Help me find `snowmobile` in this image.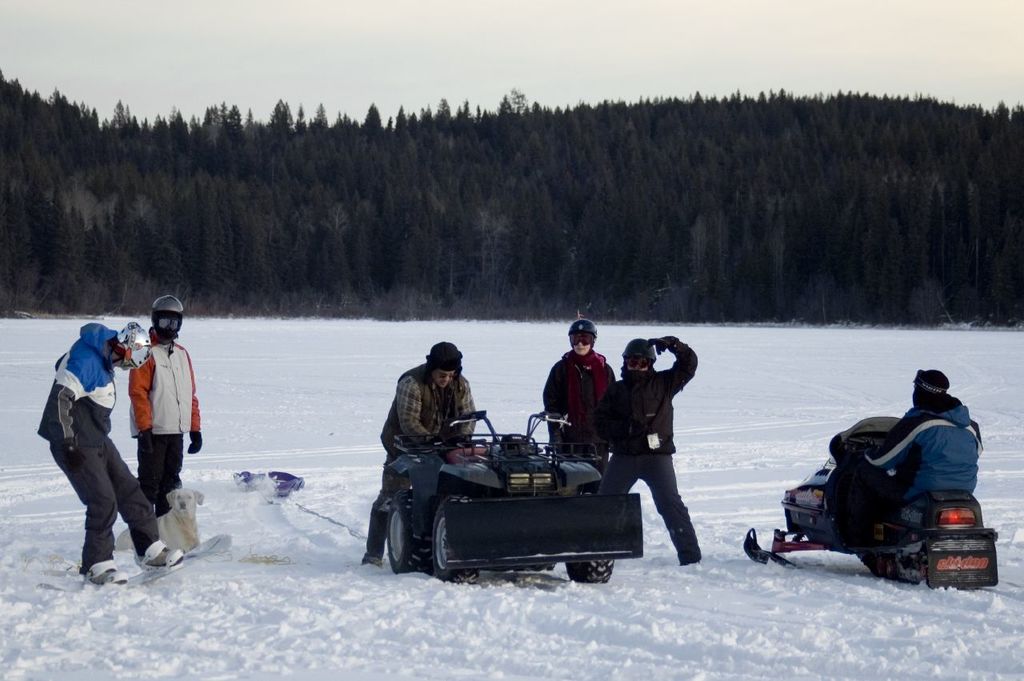
Found it: 385/409/645/583.
